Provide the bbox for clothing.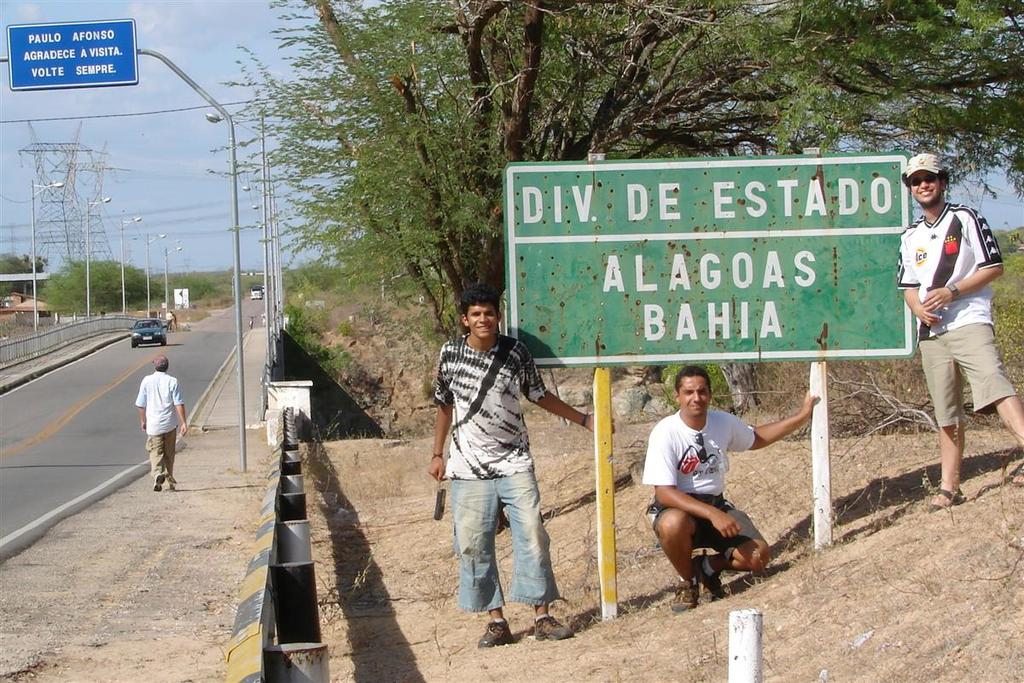
box=[900, 185, 1007, 464].
